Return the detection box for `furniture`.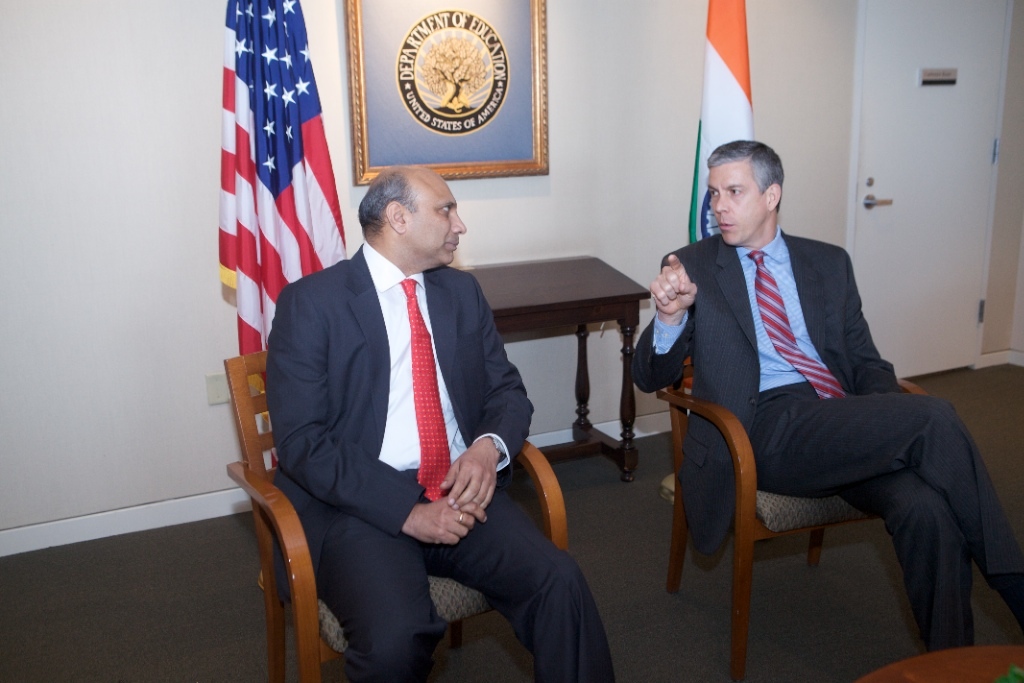
656:356:929:682.
